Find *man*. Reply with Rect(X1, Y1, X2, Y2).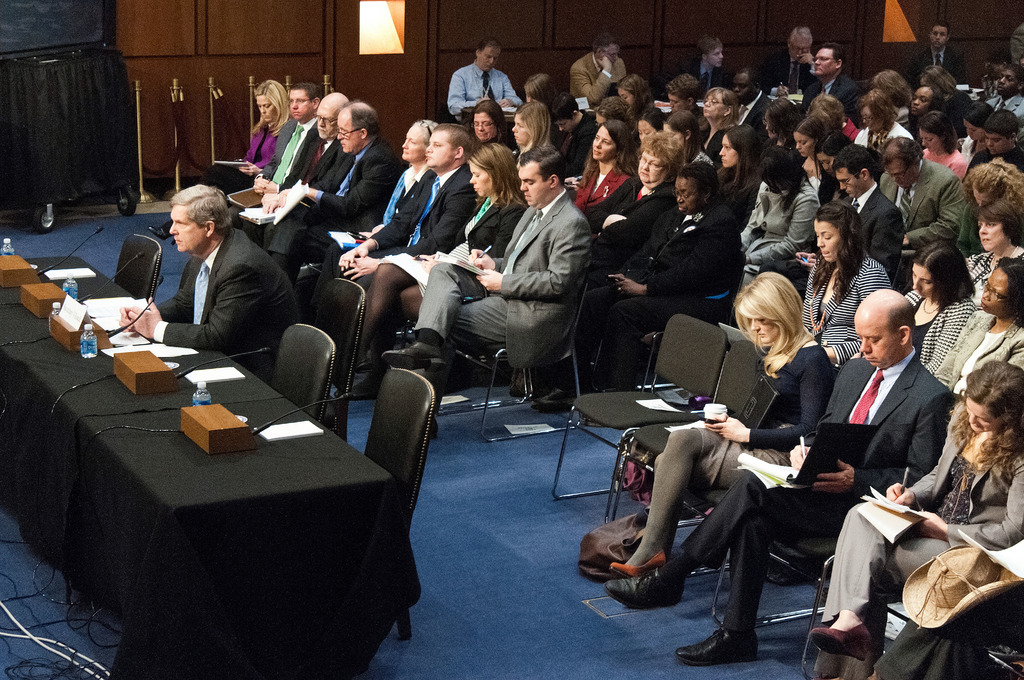
Rect(877, 134, 964, 261).
